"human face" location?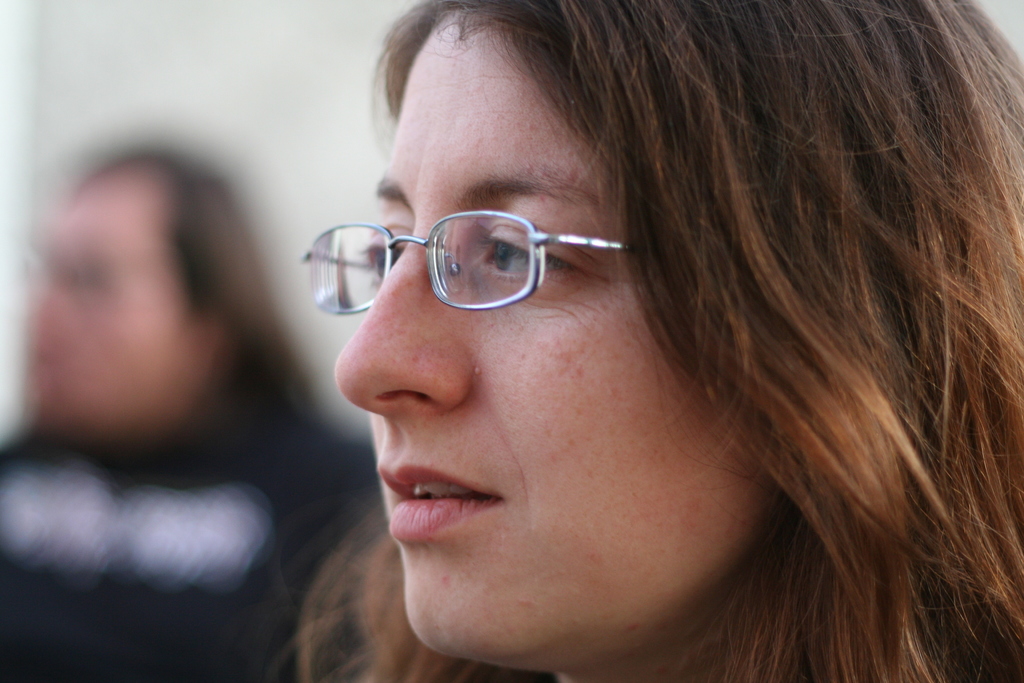
<region>13, 174, 210, 437</region>
